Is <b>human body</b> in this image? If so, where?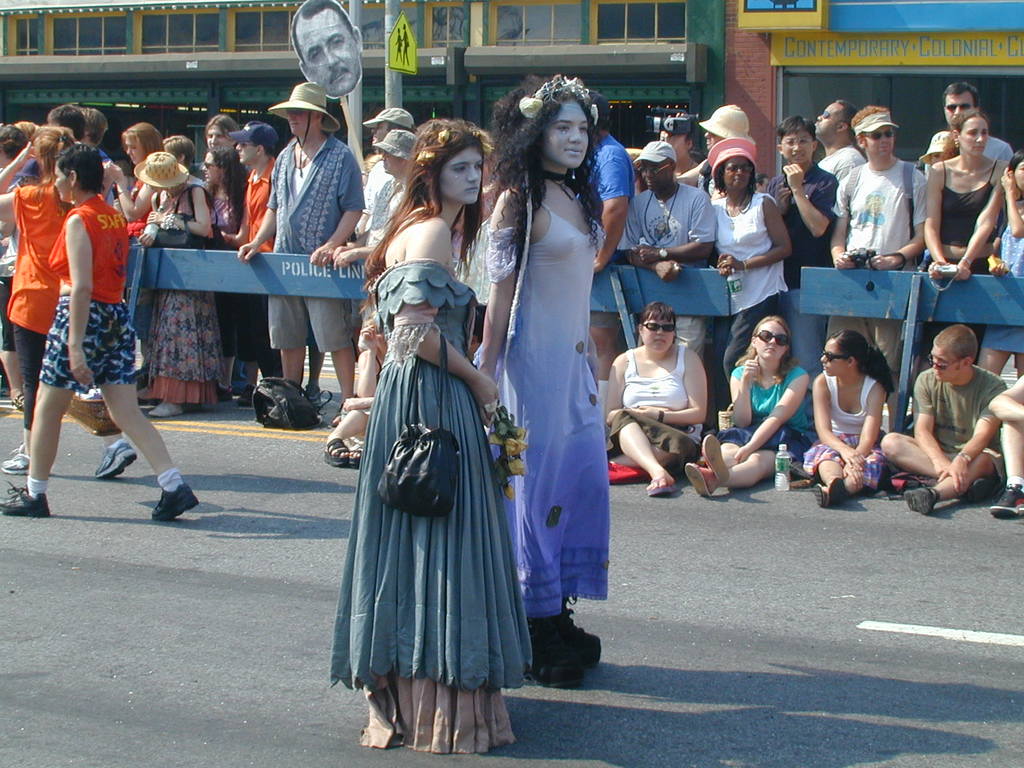
Yes, at 364,96,409,243.
